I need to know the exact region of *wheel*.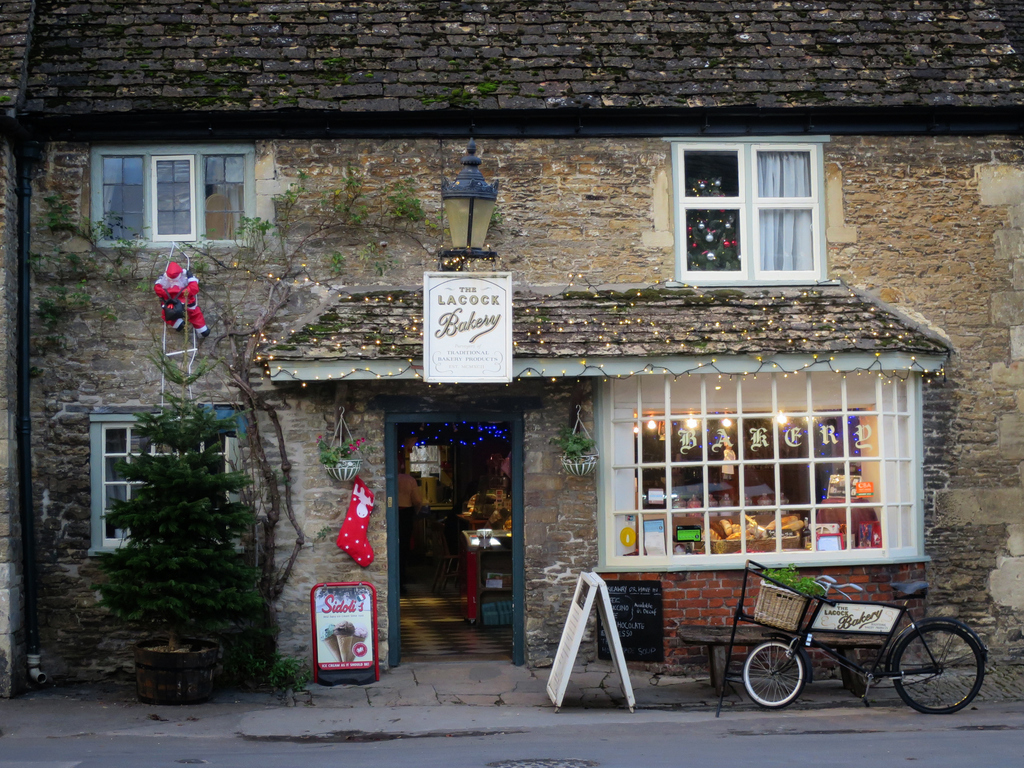
Region: 743 640 805 710.
